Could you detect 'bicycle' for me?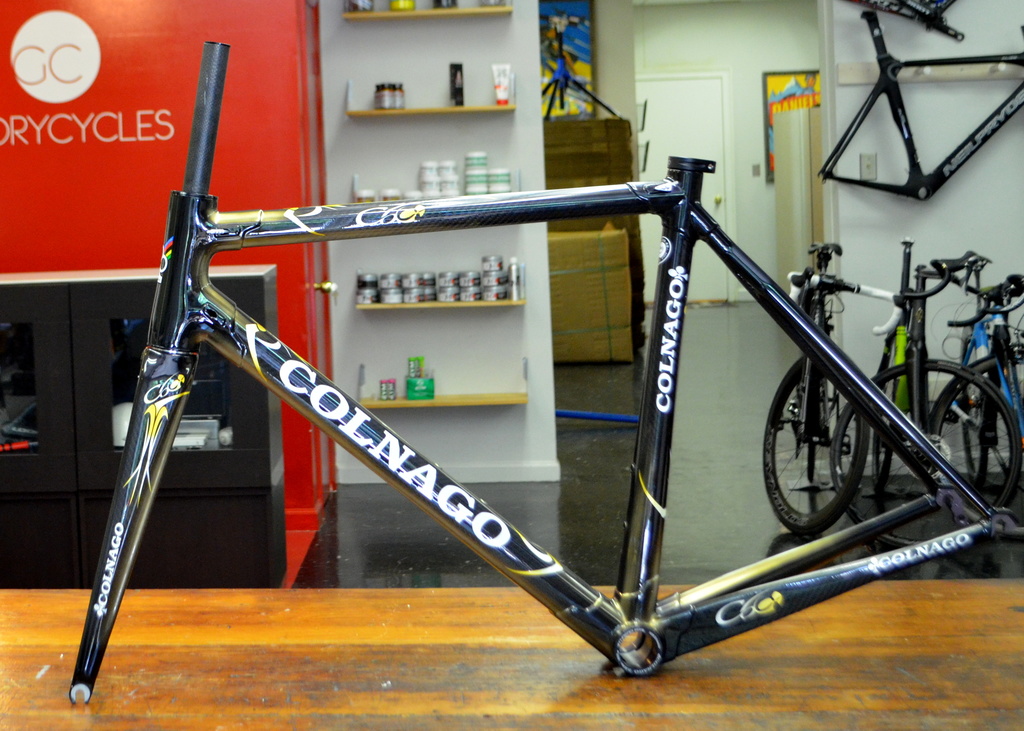
Detection result: (64,42,1022,729).
